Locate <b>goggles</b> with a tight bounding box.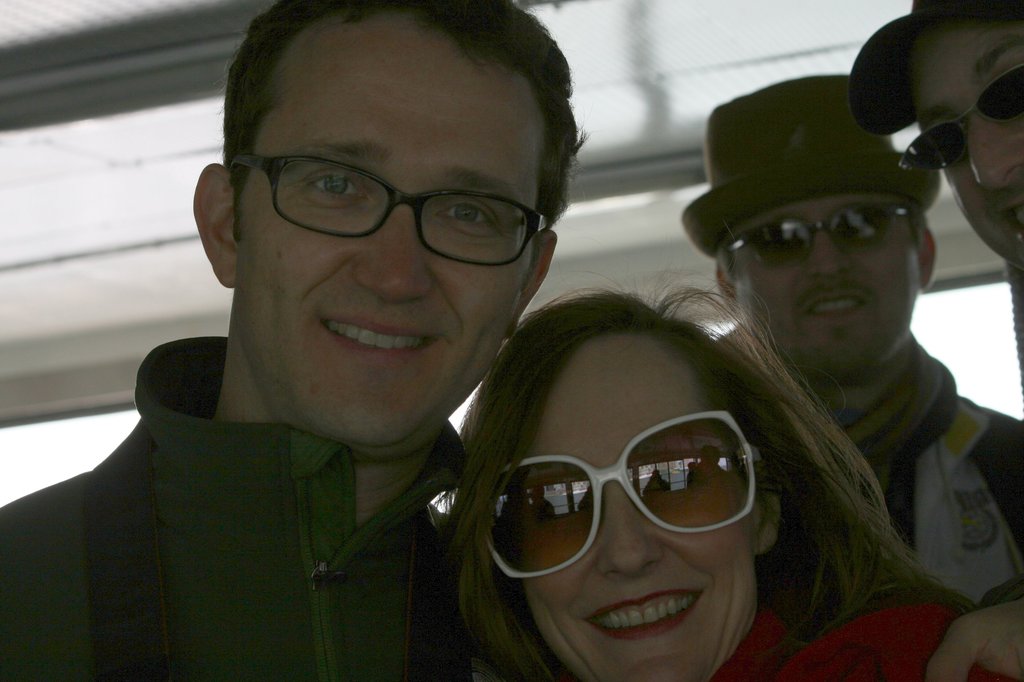
<region>229, 160, 557, 270</region>.
